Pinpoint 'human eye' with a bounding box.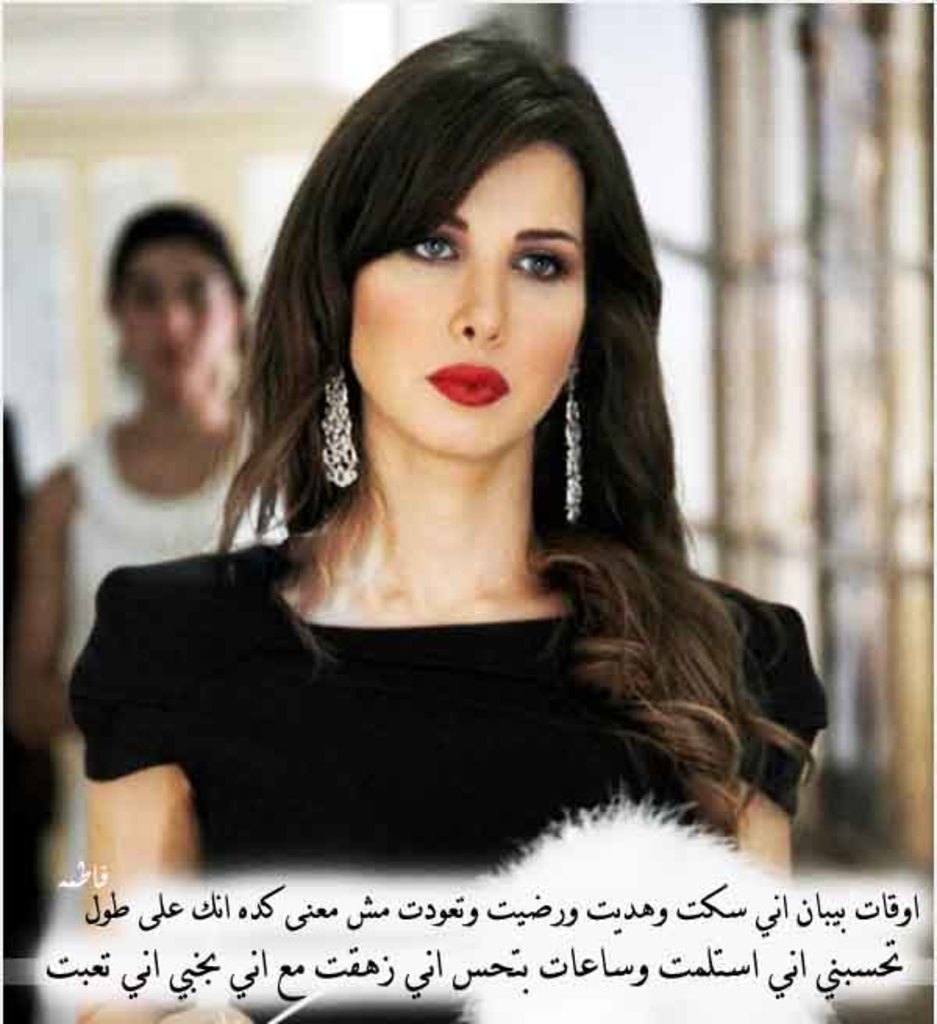
bbox(401, 233, 464, 268).
